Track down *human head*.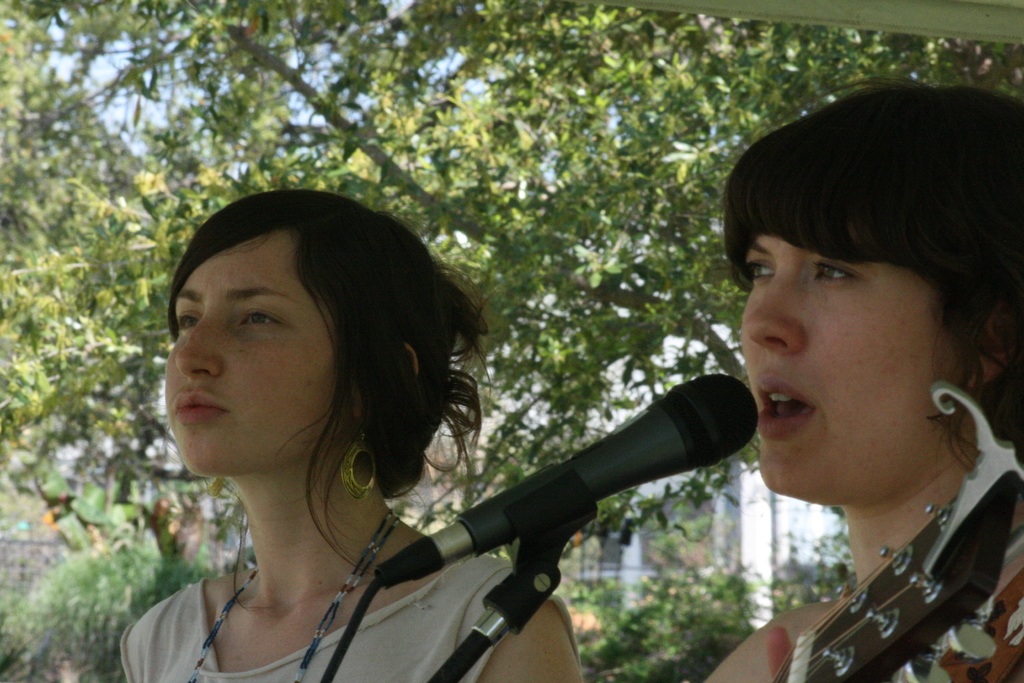
Tracked to [x1=717, y1=76, x2=1023, y2=506].
